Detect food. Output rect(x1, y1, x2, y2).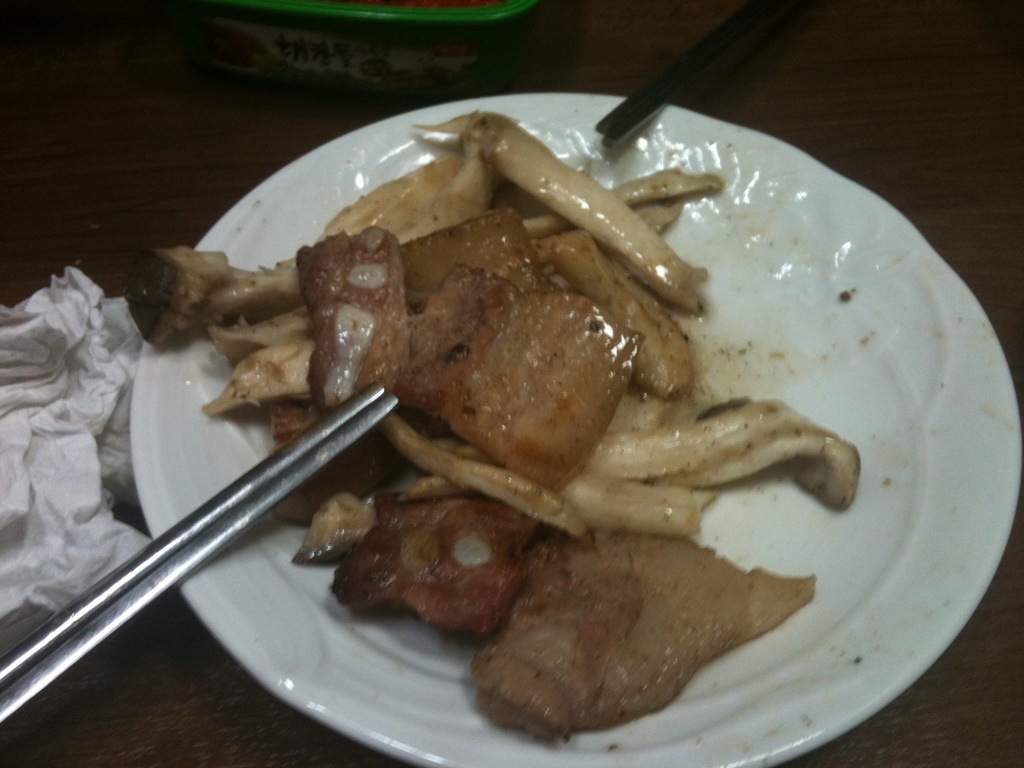
rect(124, 108, 877, 751).
